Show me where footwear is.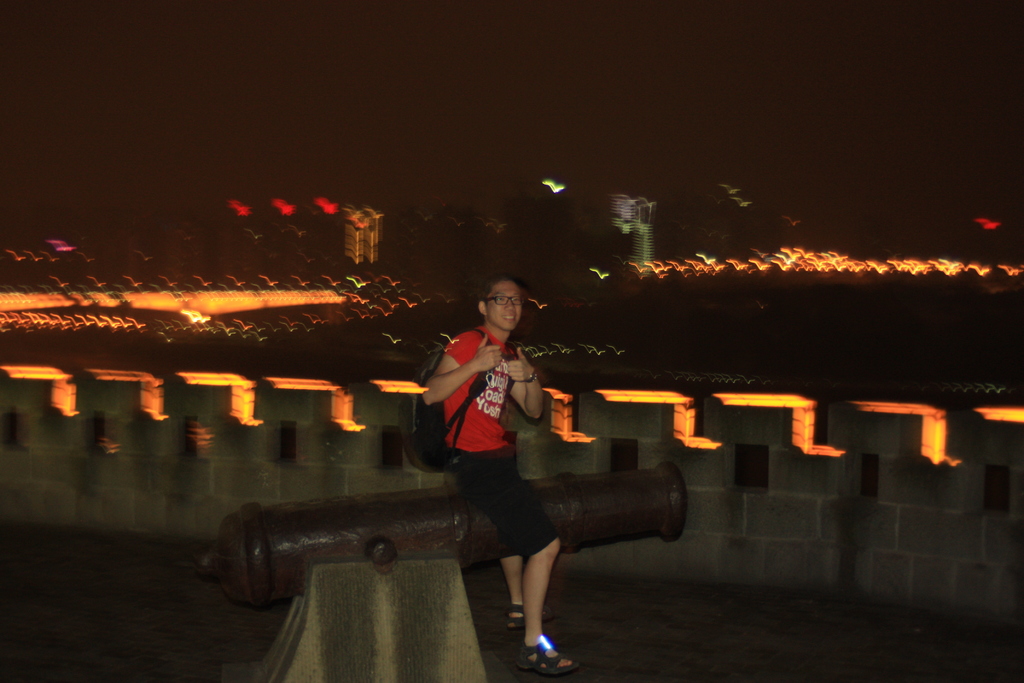
footwear is at 518:641:579:677.
